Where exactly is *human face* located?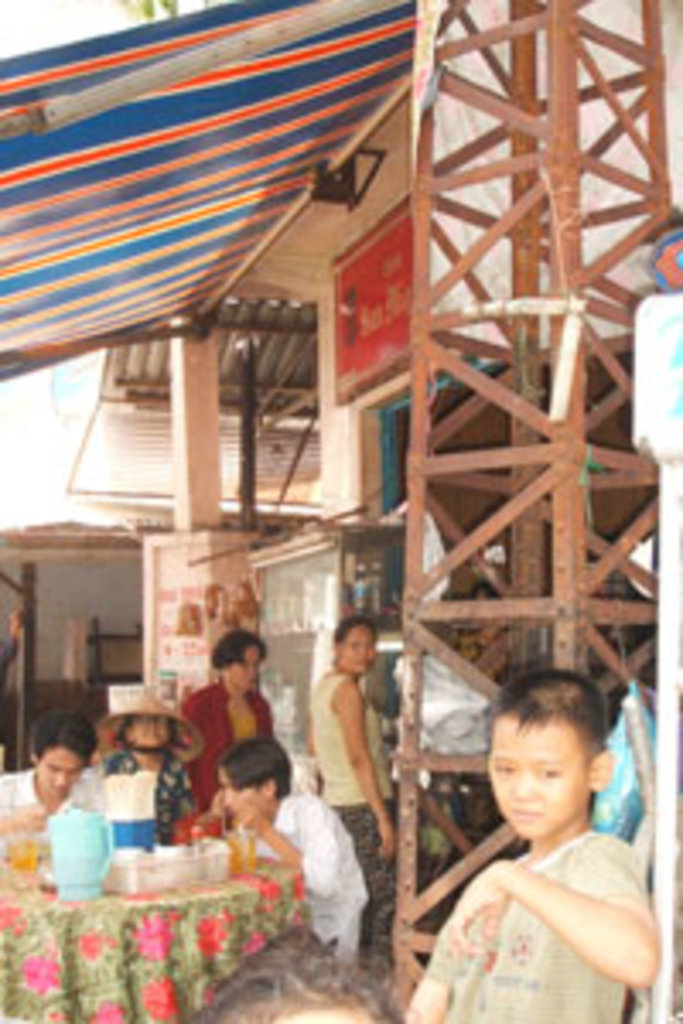
Its bounding box is 495 717 587 836.
